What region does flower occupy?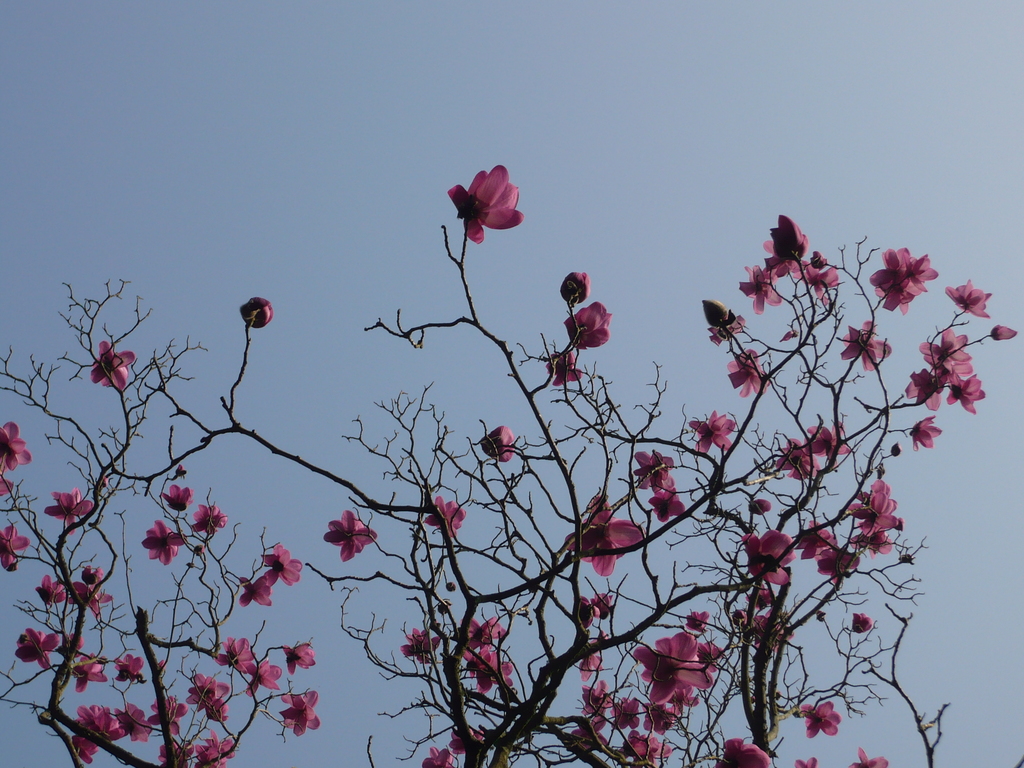
{"left": 775, "top": 435, "right": 819, "bottom": 483}.
